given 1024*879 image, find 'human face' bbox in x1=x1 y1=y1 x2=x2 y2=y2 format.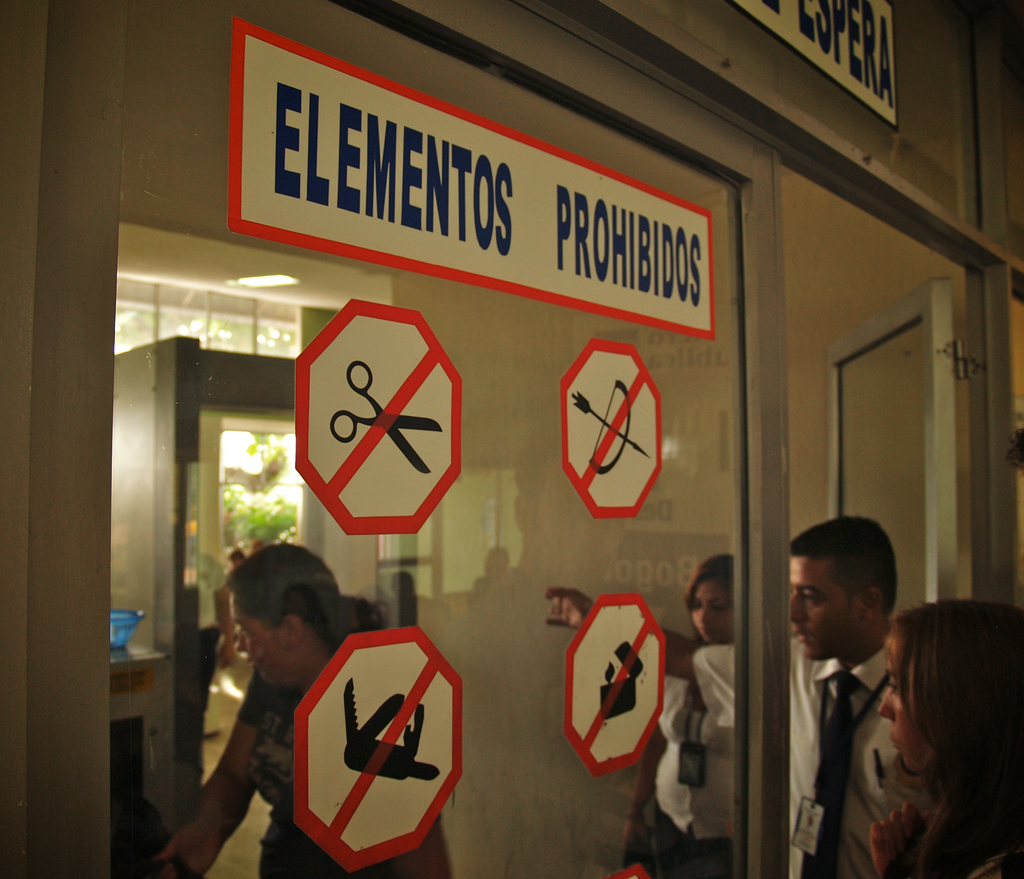
x1=790 y1=561 x2=860 y2=664.
